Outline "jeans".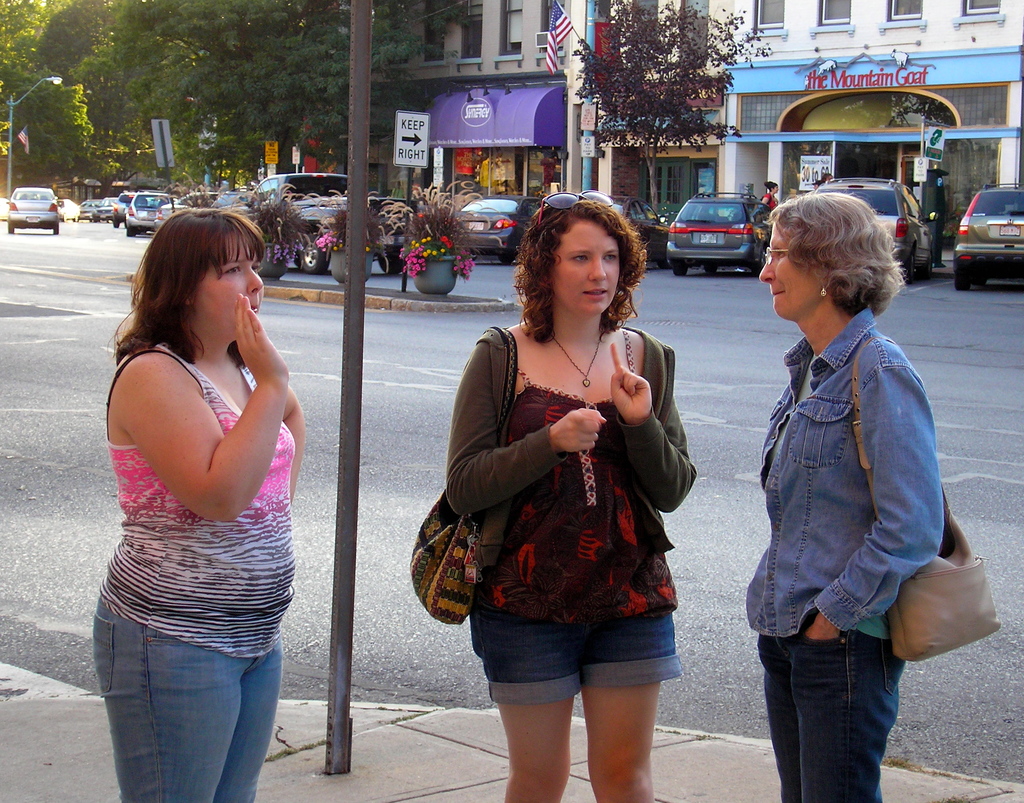
Outline: <region>755, 635, 905, 802</region>.
